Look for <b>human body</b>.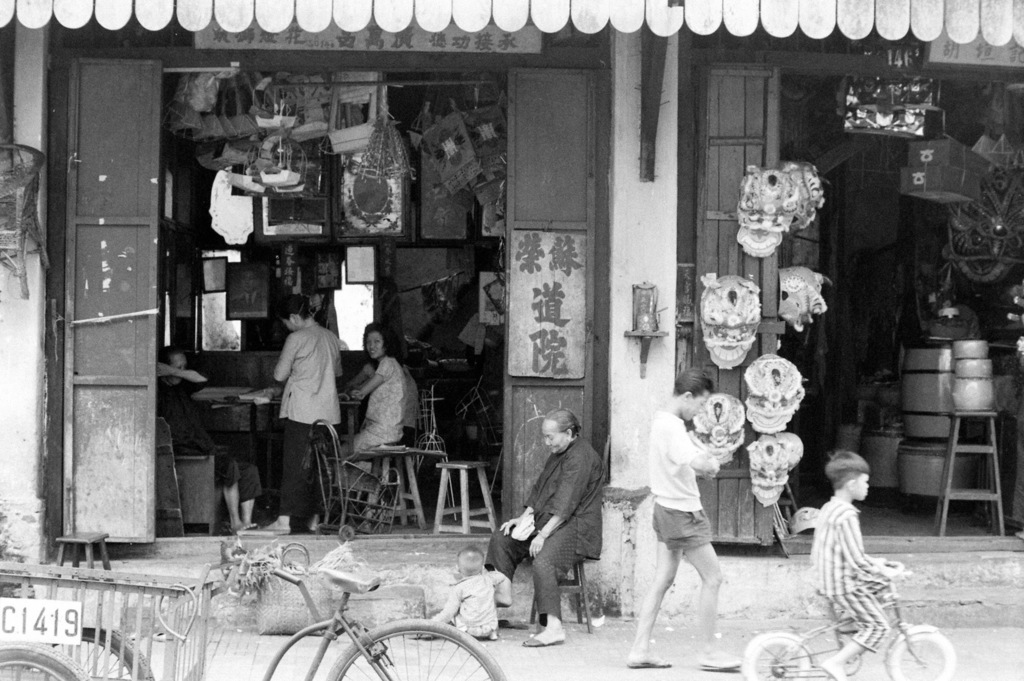
Found: detection(429, 573, 506, 641).
